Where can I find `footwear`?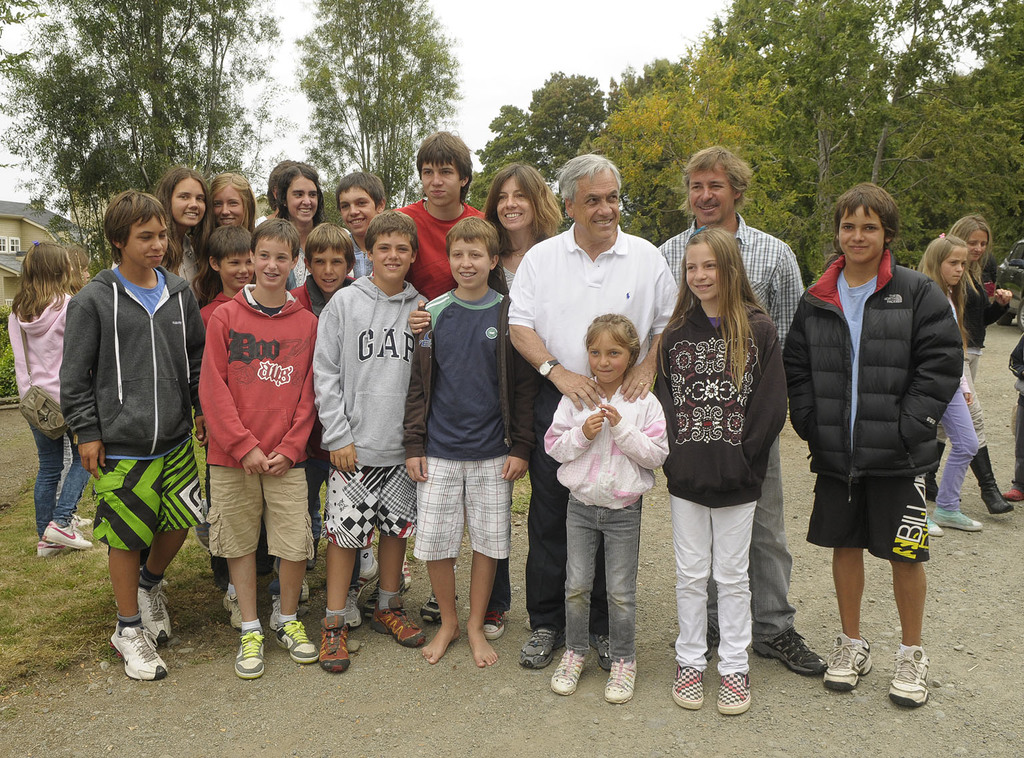
You can find it at 968, 446, 1010, 513.
